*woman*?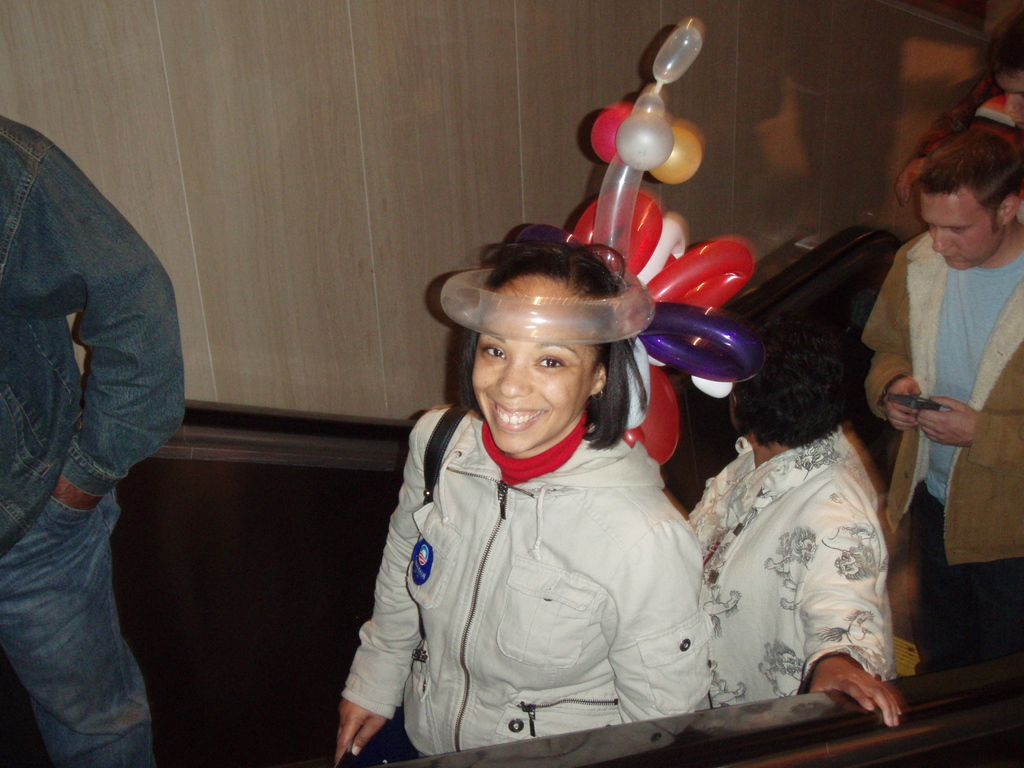
685,340,913,733
